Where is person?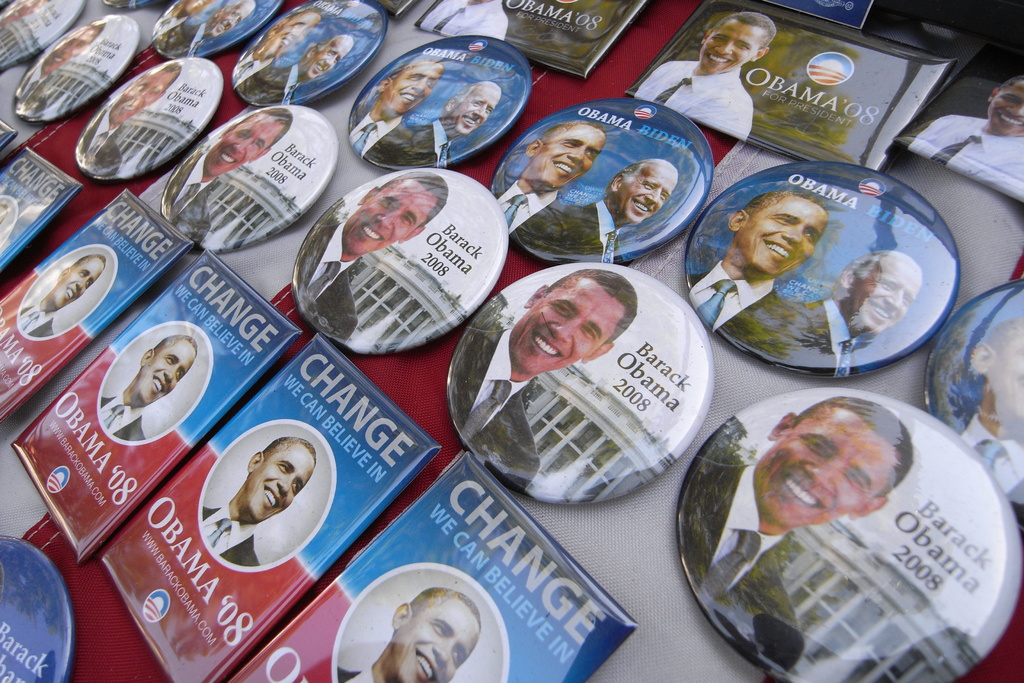
locate(70, 59, 183, 177).
